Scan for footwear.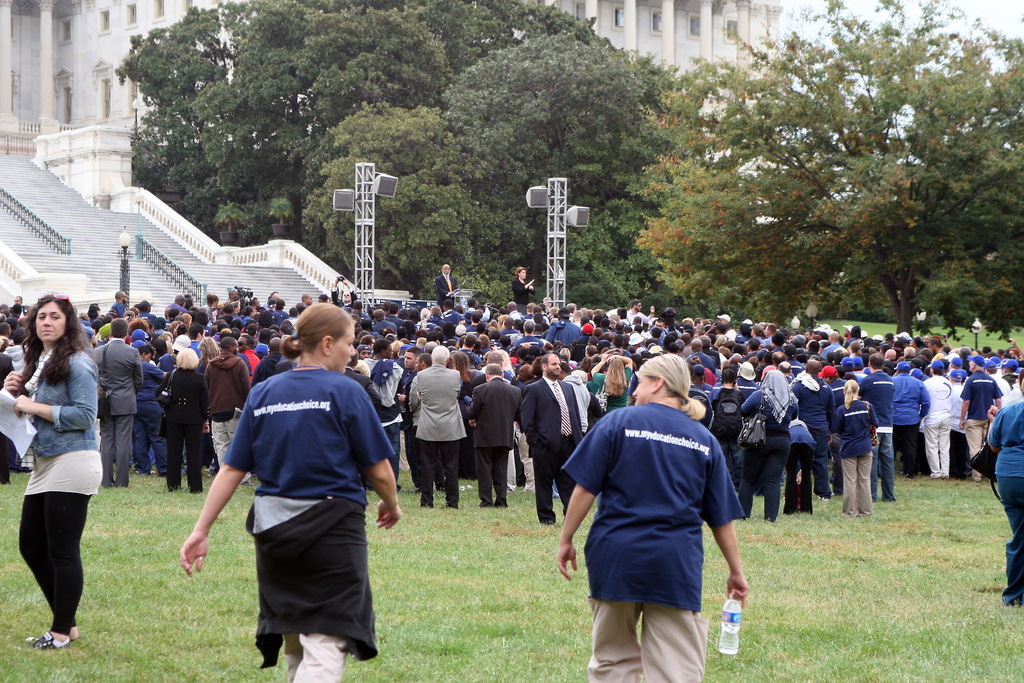
Scan result: <box>814,493,828,502</box>.
